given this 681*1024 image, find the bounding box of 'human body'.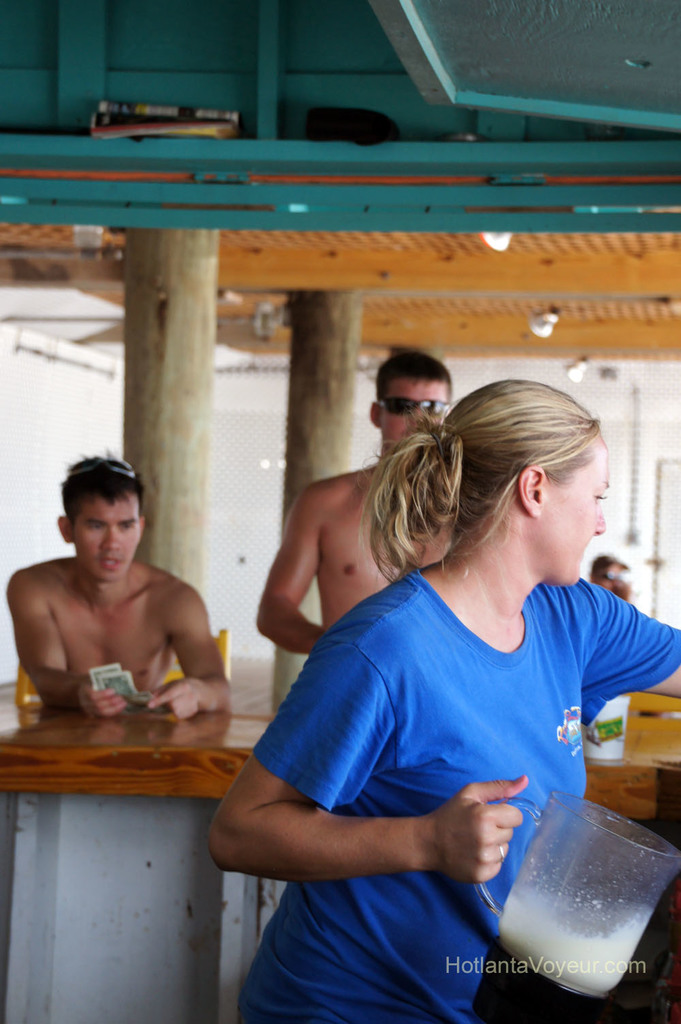
[x1=253, y1=351, x2=442, y2=660].
